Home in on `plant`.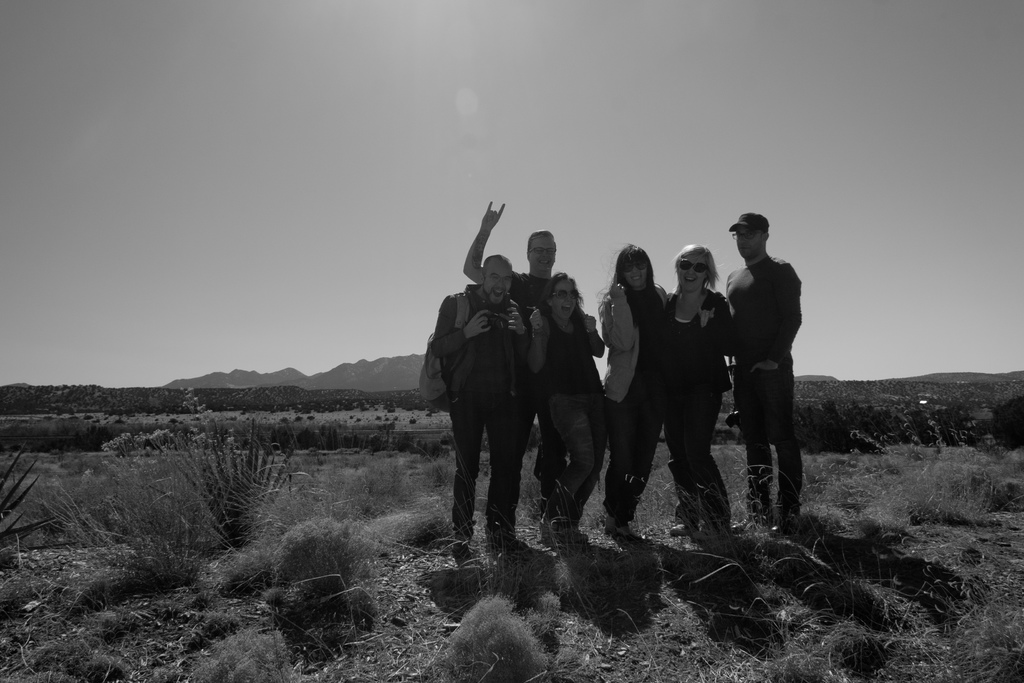
Homed in at x1=275 y1=498 x2=378 y2=634.
